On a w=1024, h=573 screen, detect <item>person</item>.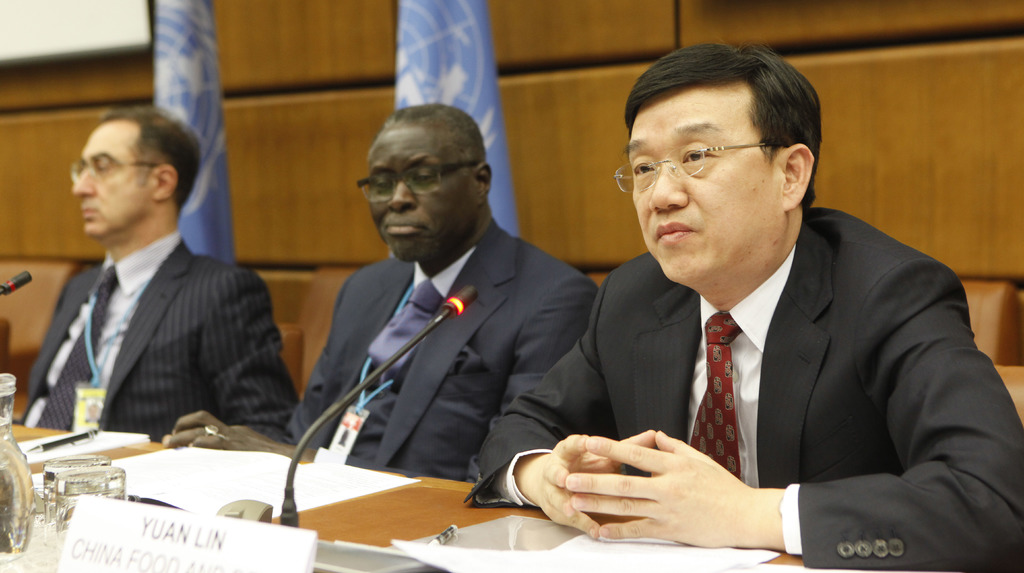
x1=474 y1=44 x2=1023 y2=572.
